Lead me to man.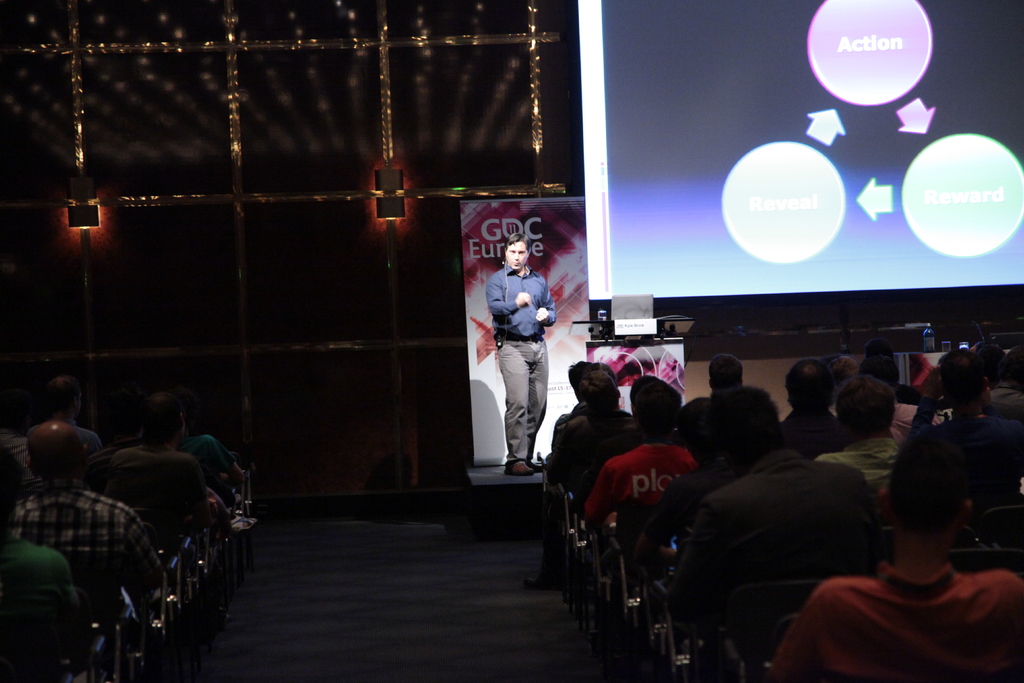
Lead to rect(580, 366, 692, 553).
